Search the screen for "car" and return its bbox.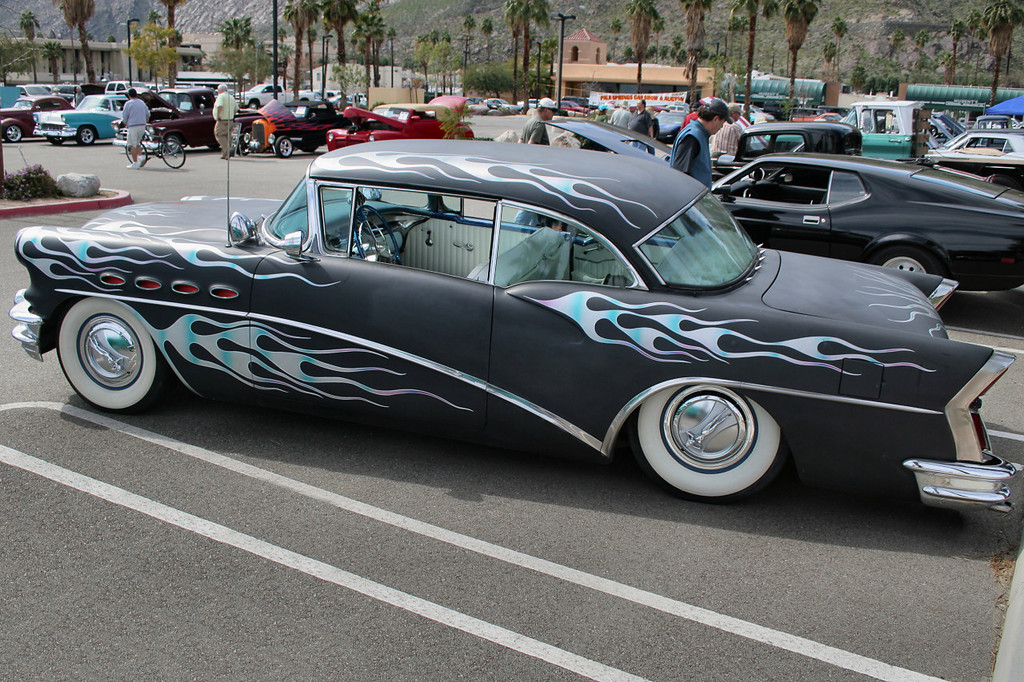
Found: x1=552 y1=99 x2=591 y2=112.
